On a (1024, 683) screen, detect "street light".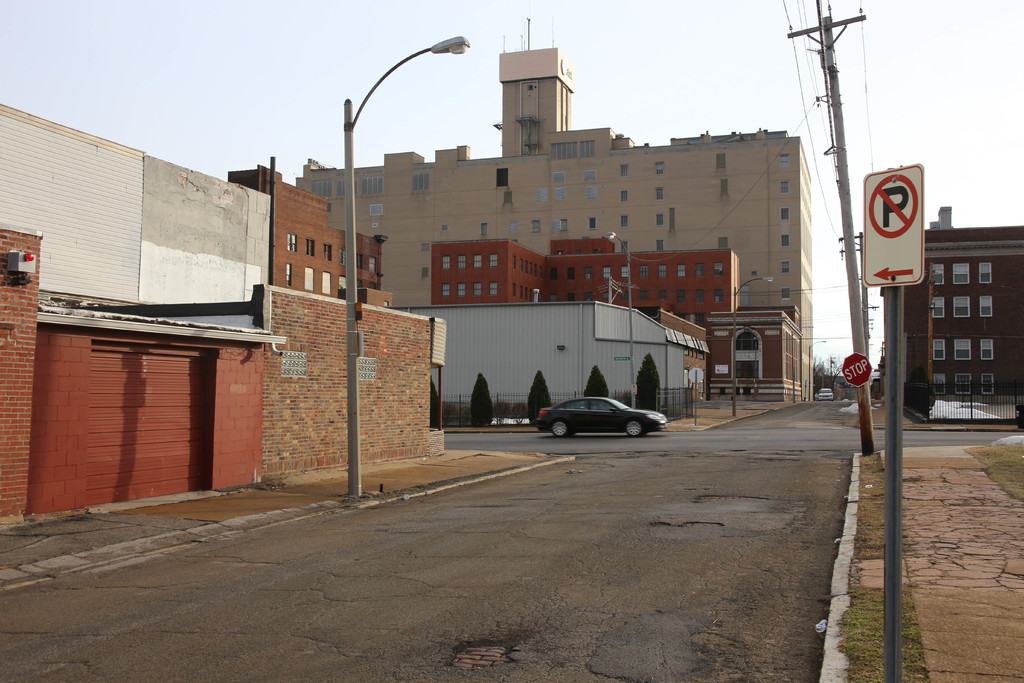
box(796, 322, 815, 331).
